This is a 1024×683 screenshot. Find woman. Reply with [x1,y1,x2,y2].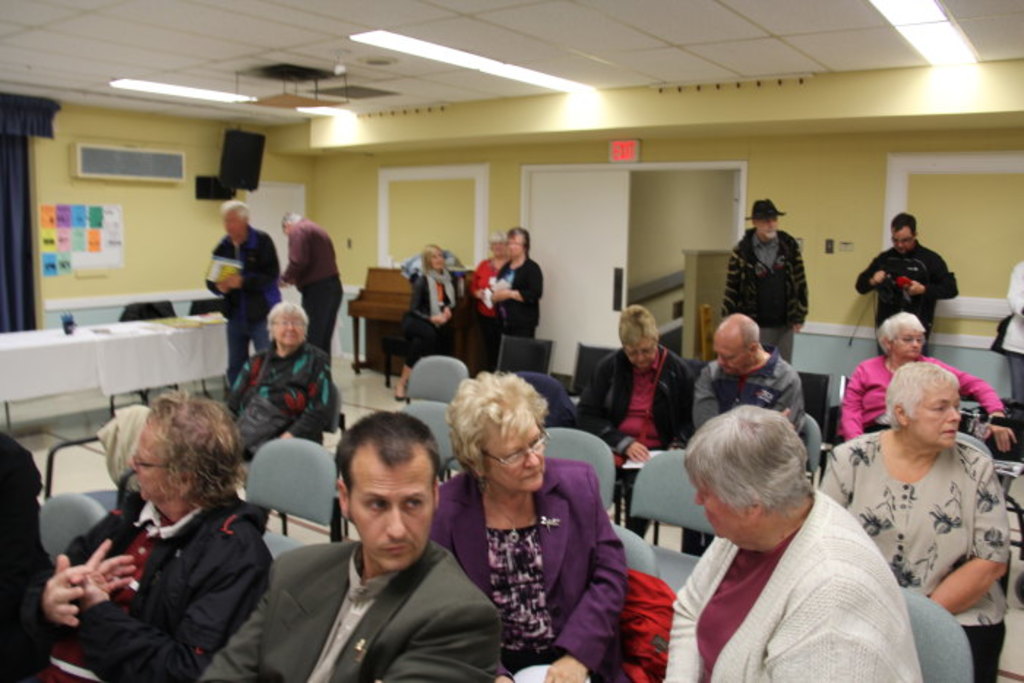
[470,230,509,357].
